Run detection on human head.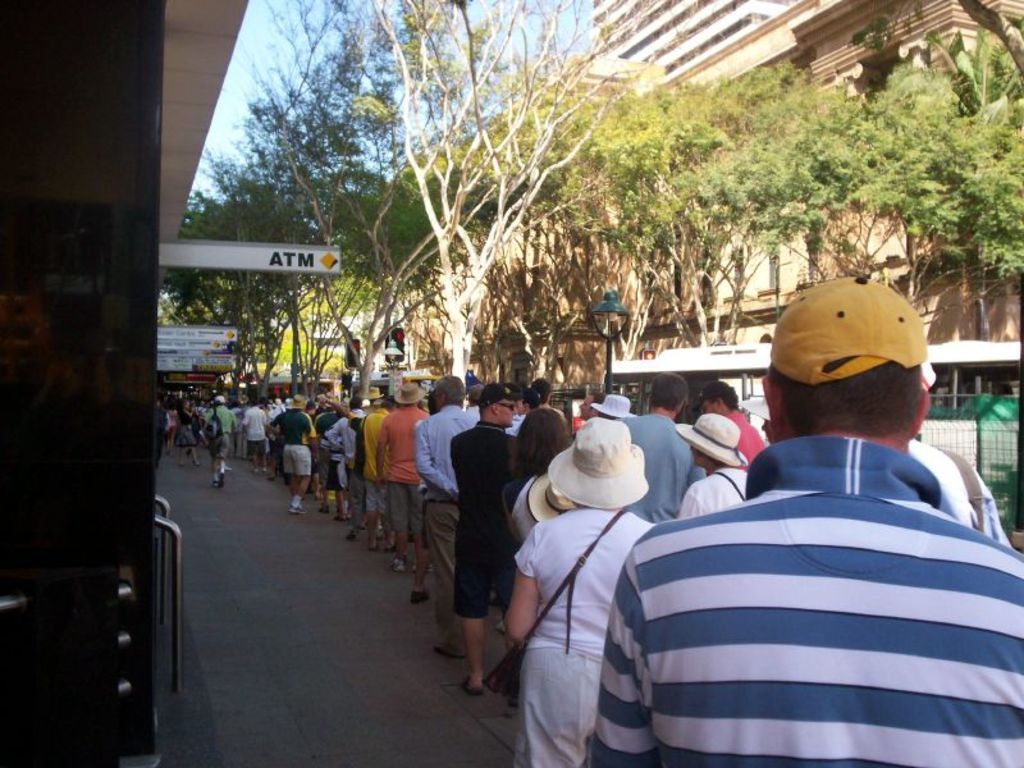
Result: <region>684, 413, 746, 470</region>.
